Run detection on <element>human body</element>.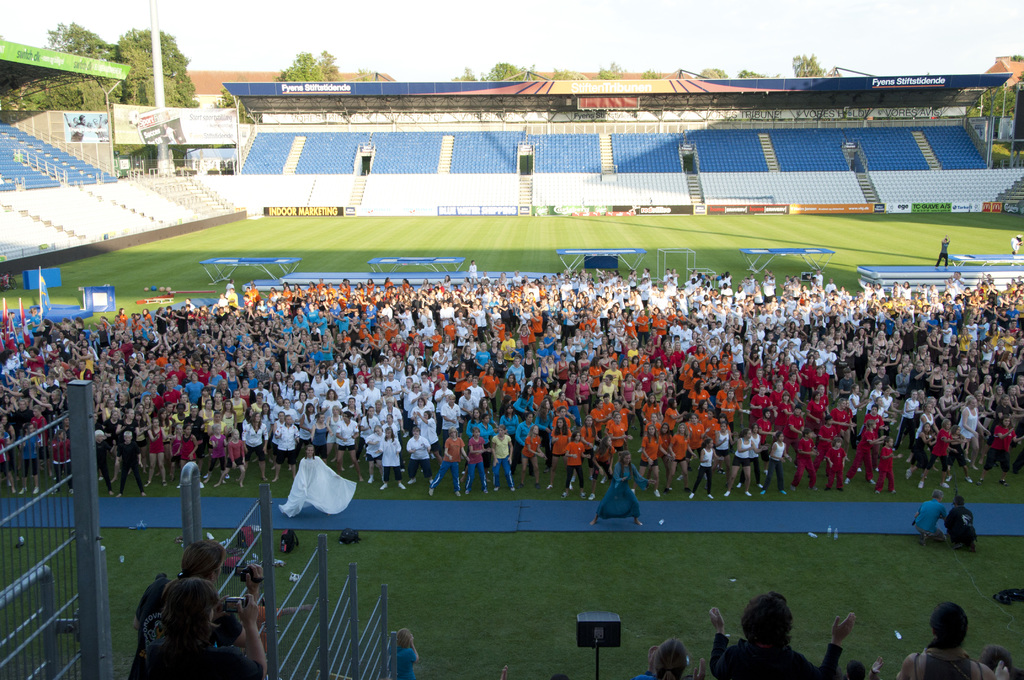
Result: 905, 357, 966, 407.
